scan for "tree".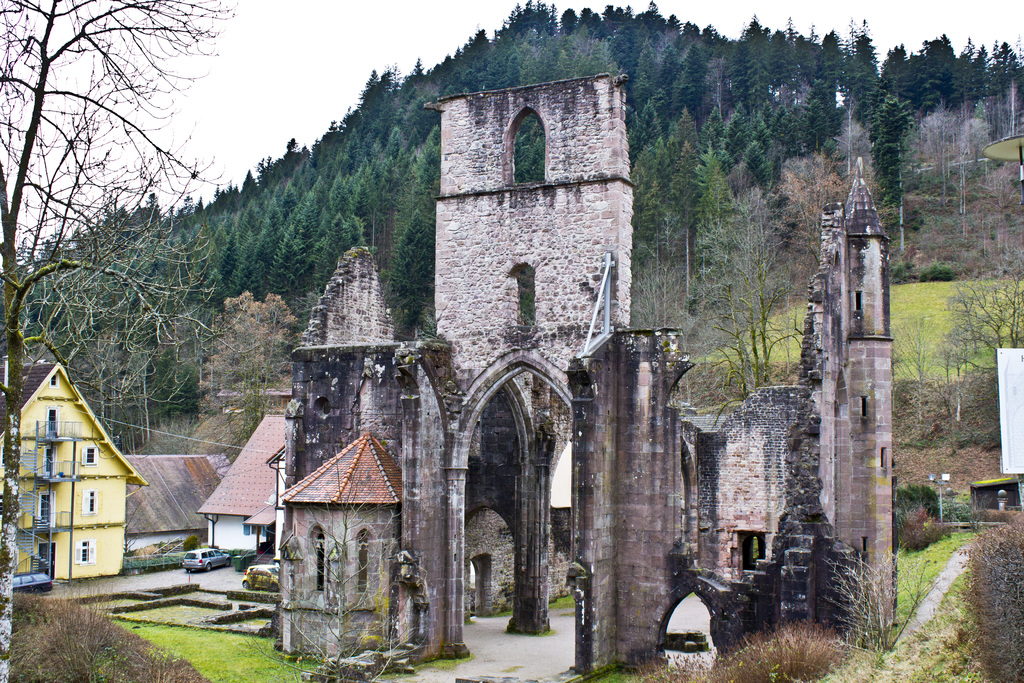
Scan result: detection(13, 26, 273, 429).
